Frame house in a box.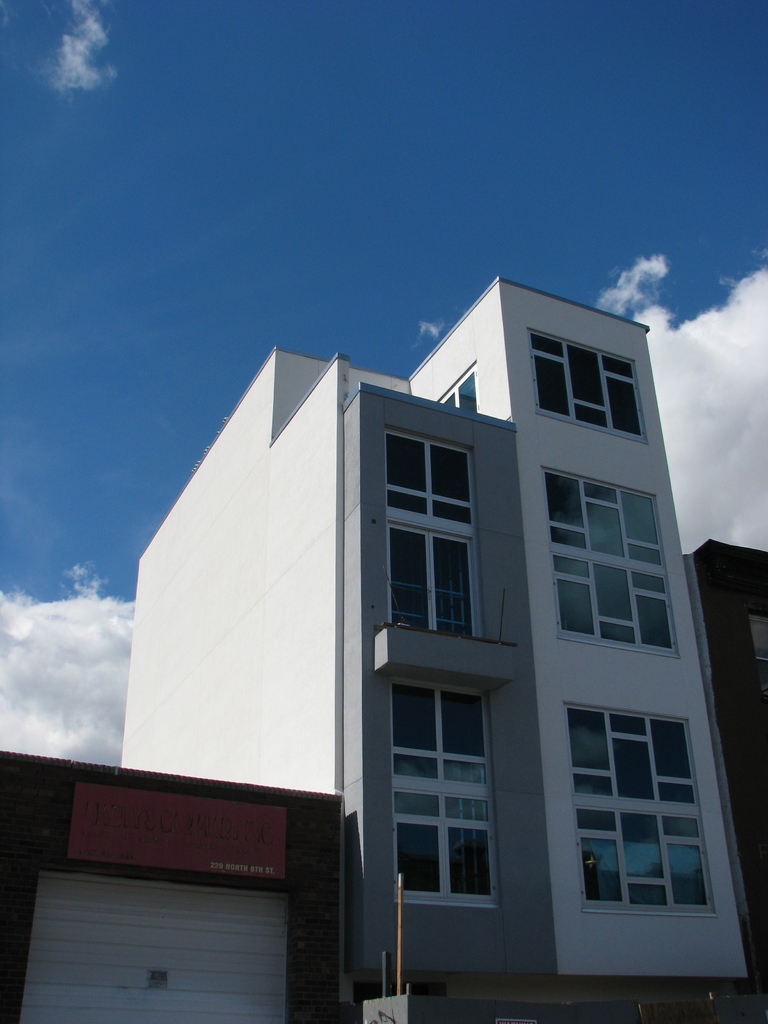
[left=120, top=276, right=757, bottom=1023].
